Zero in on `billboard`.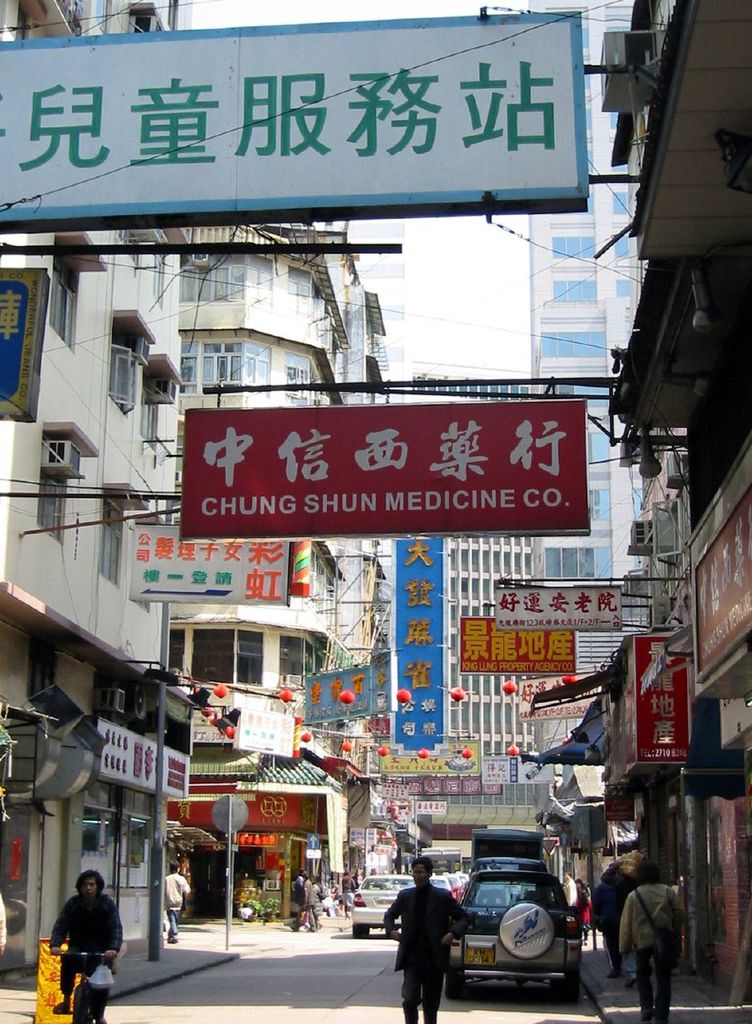
Zeroed in: <bbox>180, 397, 604, 554</bbox>.
